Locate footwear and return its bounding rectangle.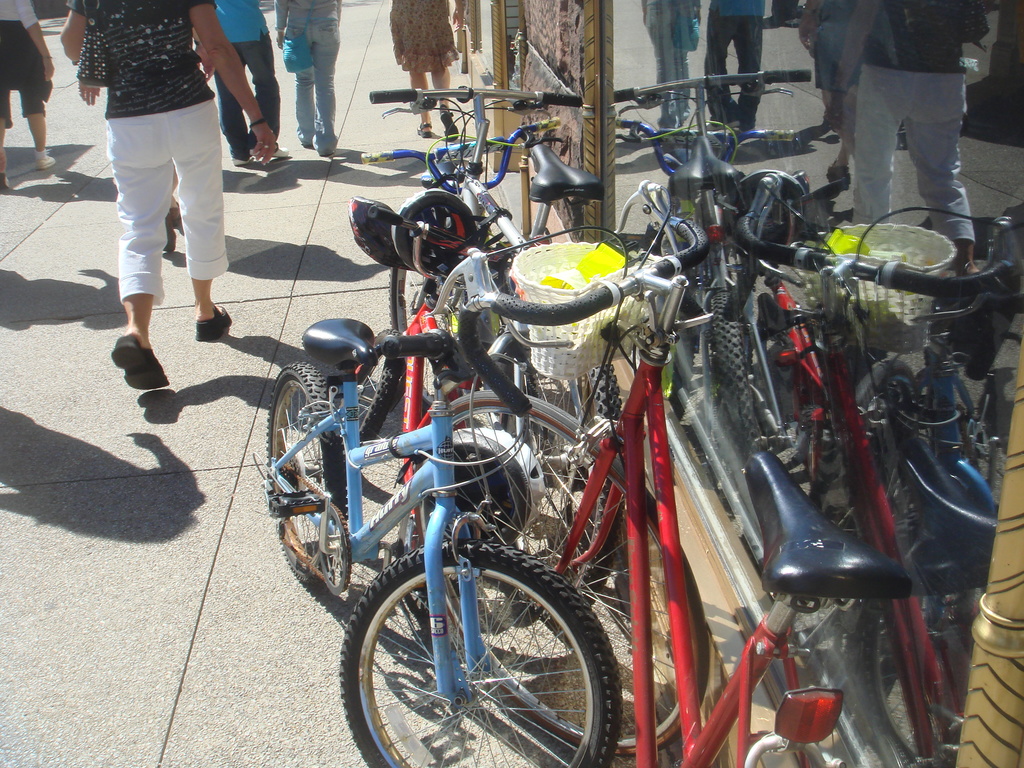
<box>195,305,234,339</box>.
